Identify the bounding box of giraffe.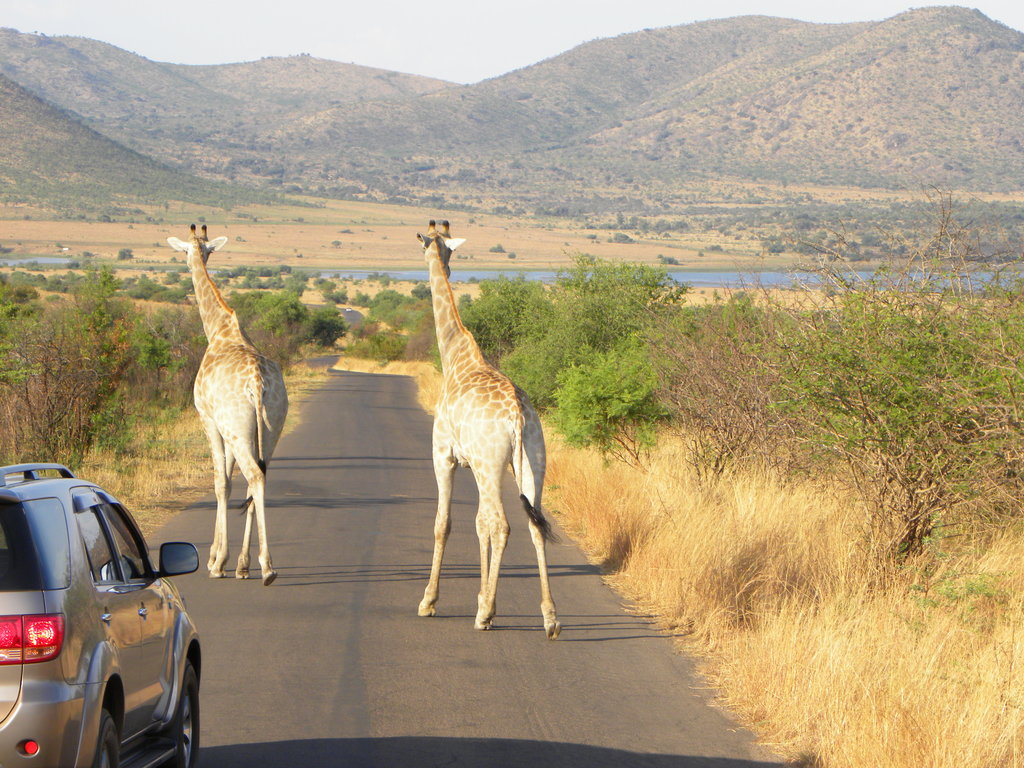
l=165, t=223, r=291, b=589.
